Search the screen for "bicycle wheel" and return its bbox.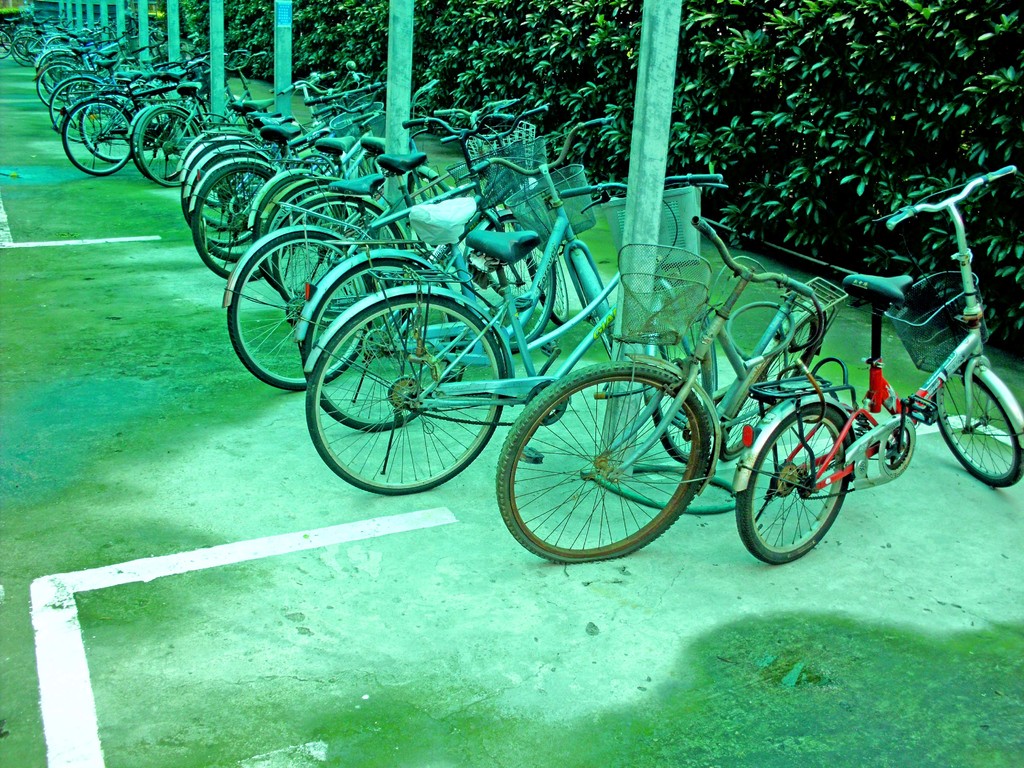
Found: box=[736, 401, 849, 562].
